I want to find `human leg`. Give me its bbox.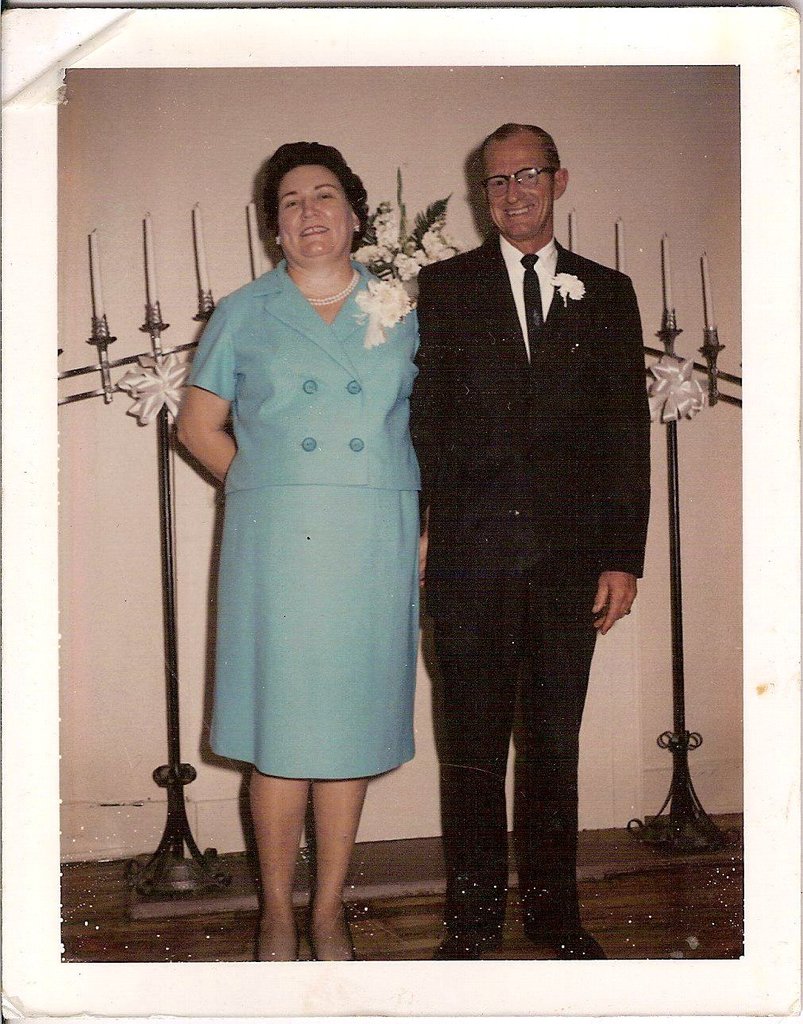
[left=251, top=769, right=302, bottom=968].
